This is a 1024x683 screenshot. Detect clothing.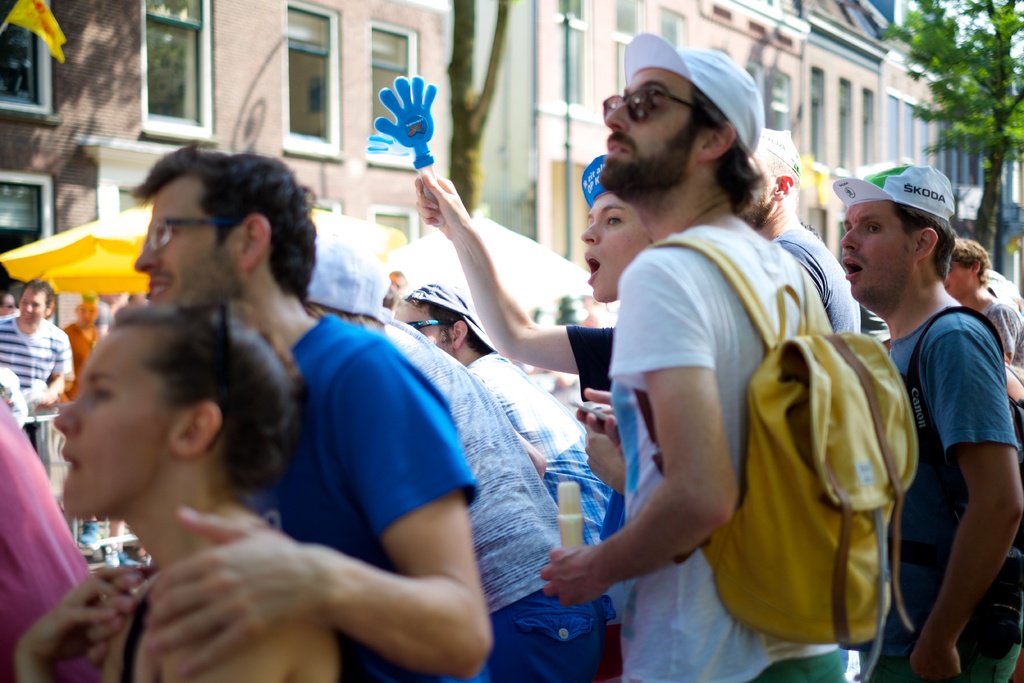
(63,324,105,407).
